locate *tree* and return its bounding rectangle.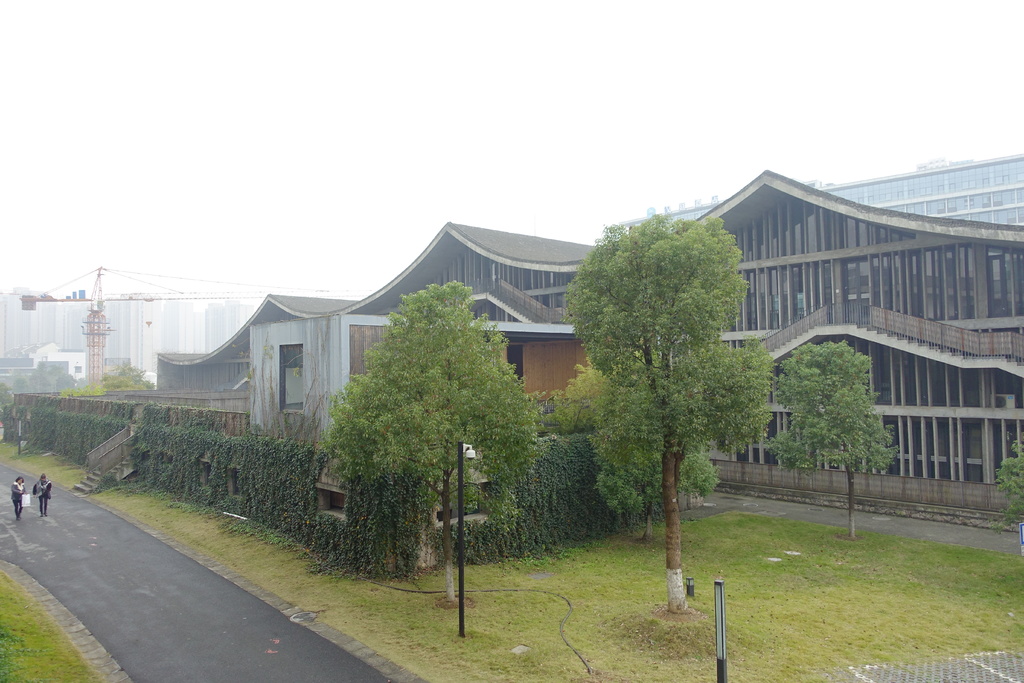
bbox=[557, 210, 776, 614].
